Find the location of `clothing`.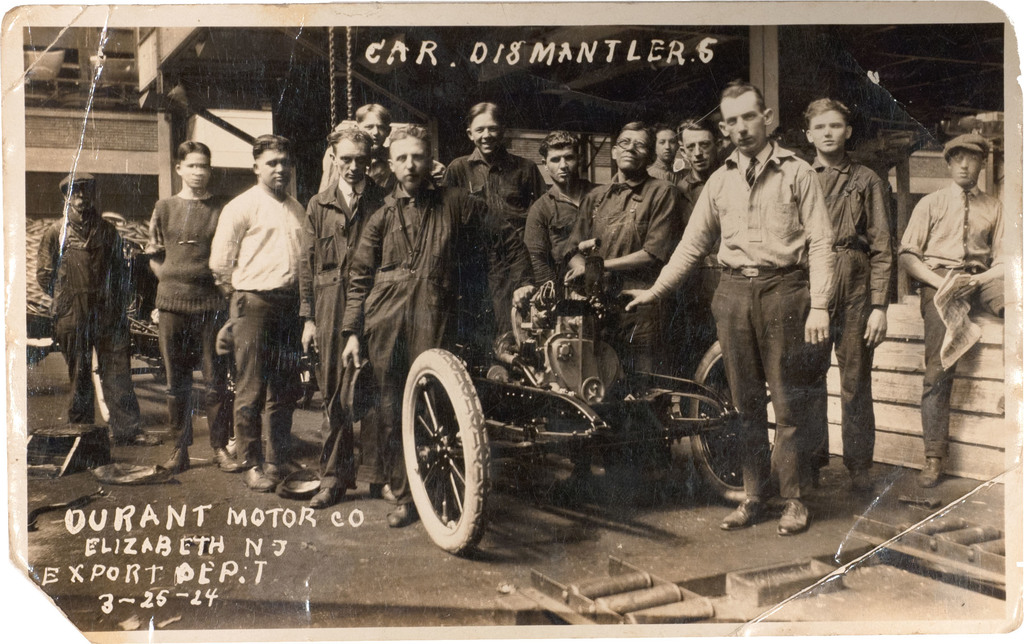
Location: locate(340, 186, 504, 520).
